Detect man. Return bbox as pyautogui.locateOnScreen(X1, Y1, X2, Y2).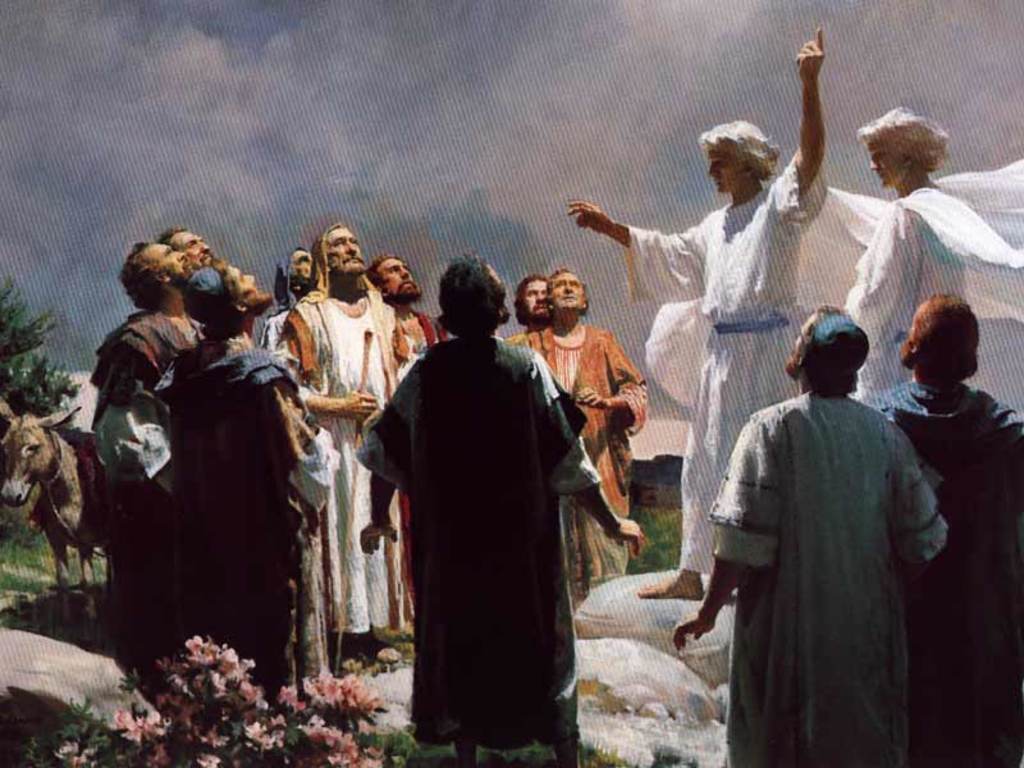
pyautogui.locateOnScreen(77, 224, 210, 678).
